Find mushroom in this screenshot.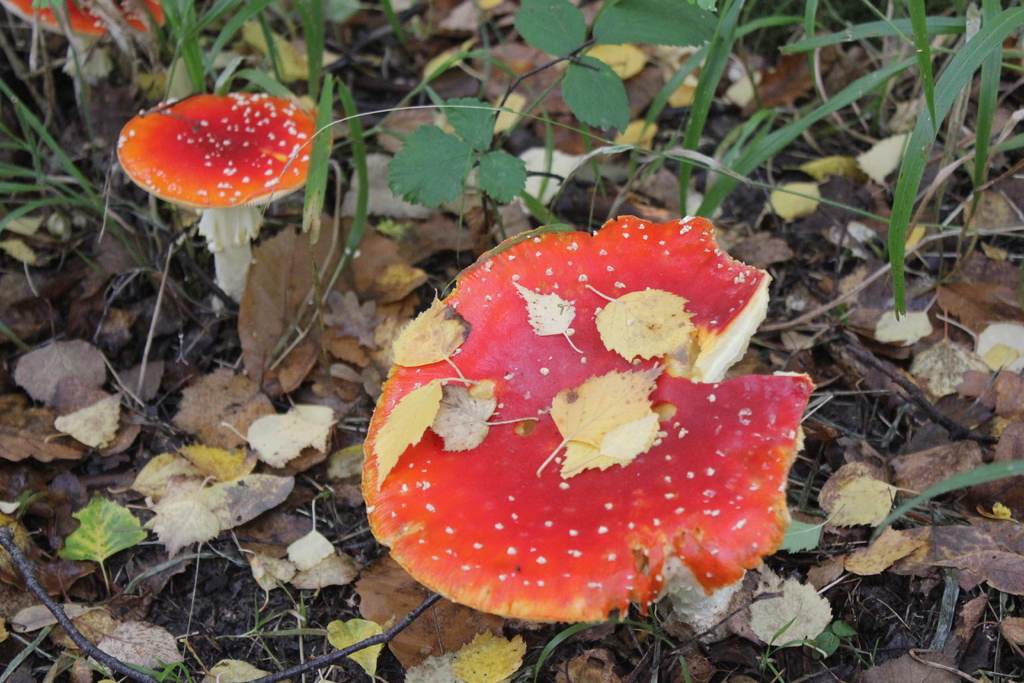
The bounding box for mushroom is region(3, 0, 169, 99).
